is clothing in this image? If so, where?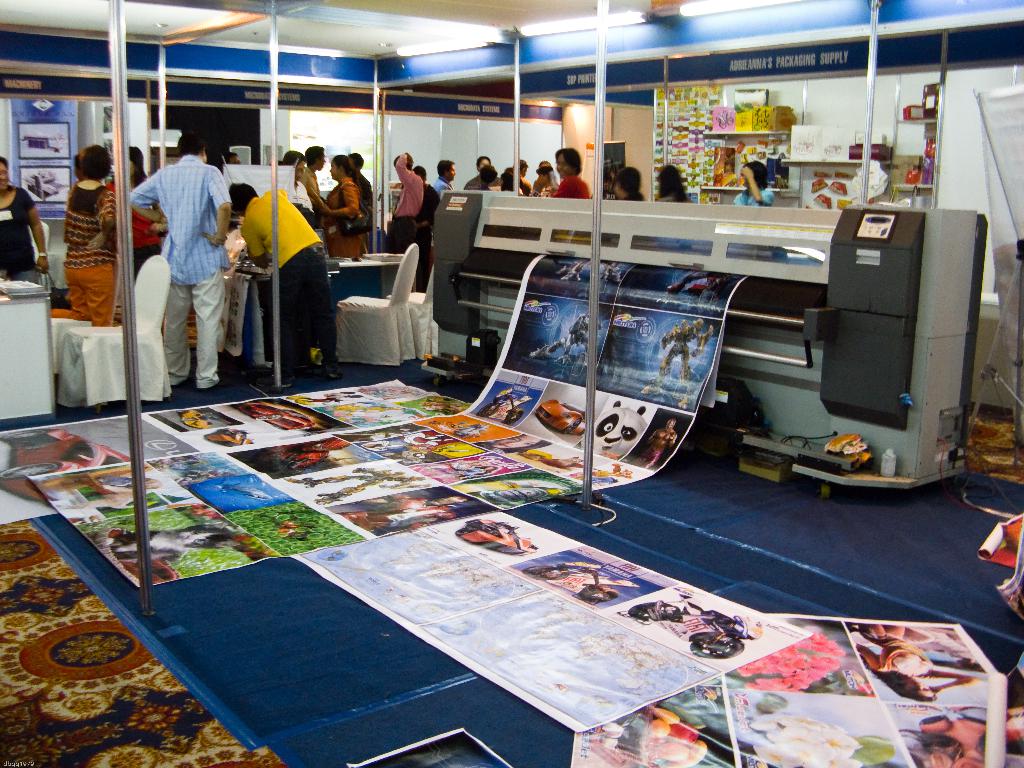
Yes, at bbox=[387, 154, 423, 254].
